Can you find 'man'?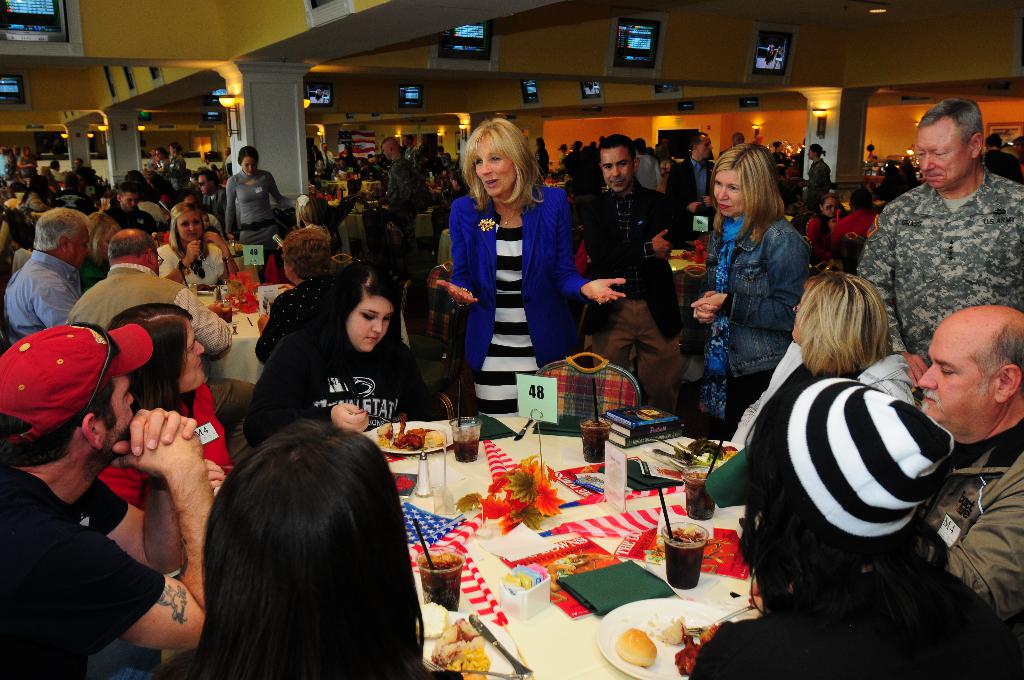
Yes, bounding box: x1=4, y1=297, x2=210, y2=679.
